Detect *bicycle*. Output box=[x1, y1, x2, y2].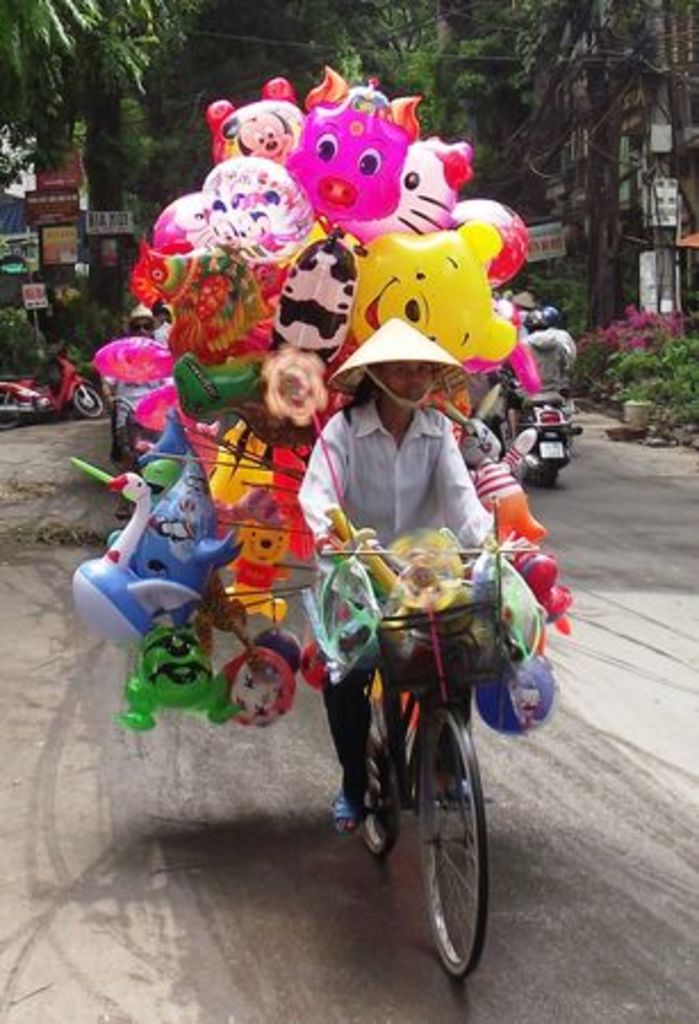
box=[312, 539, 551, 983].
